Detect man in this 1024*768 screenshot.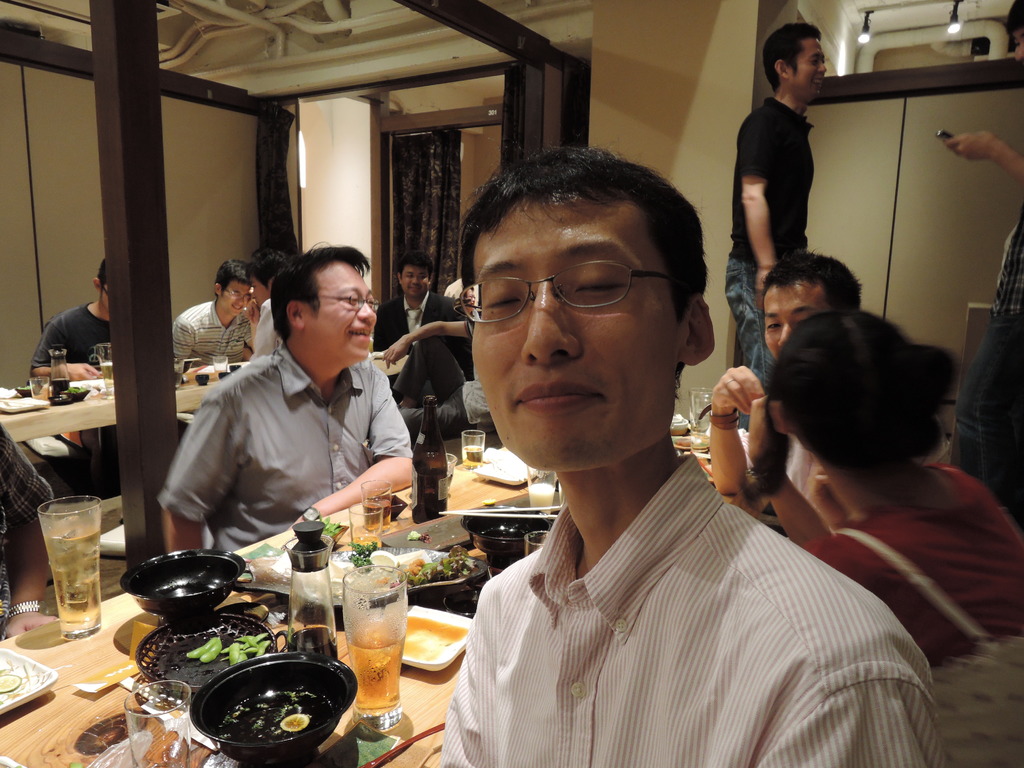
Detection: locate(0, 418, 62, 643).
